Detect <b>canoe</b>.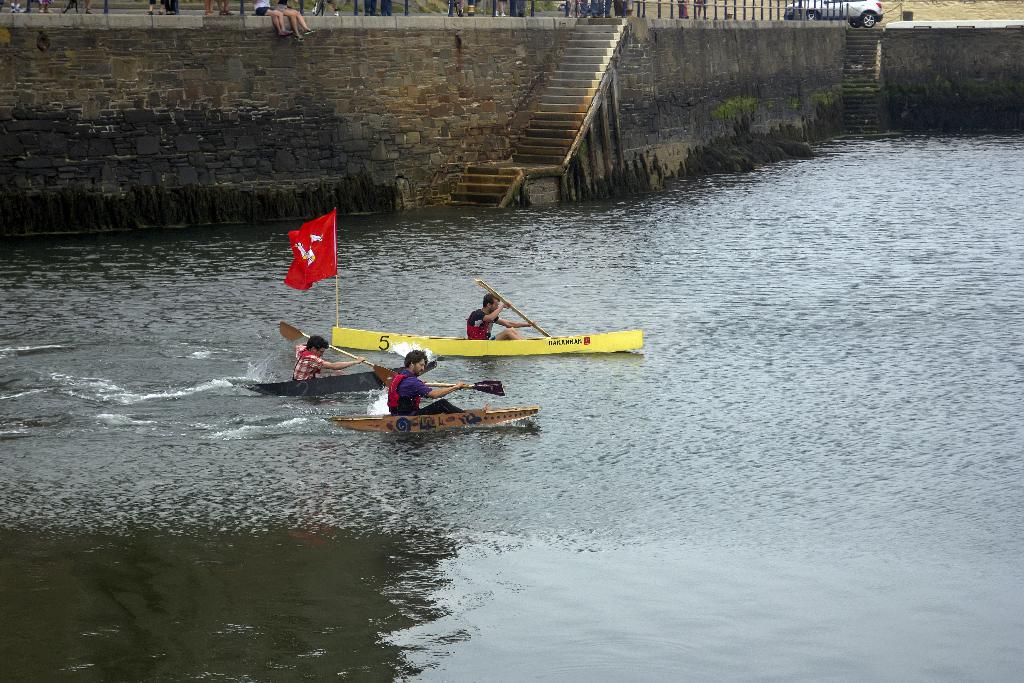
Detected at [x1=324, y1=405, x2=538, y2=436].
